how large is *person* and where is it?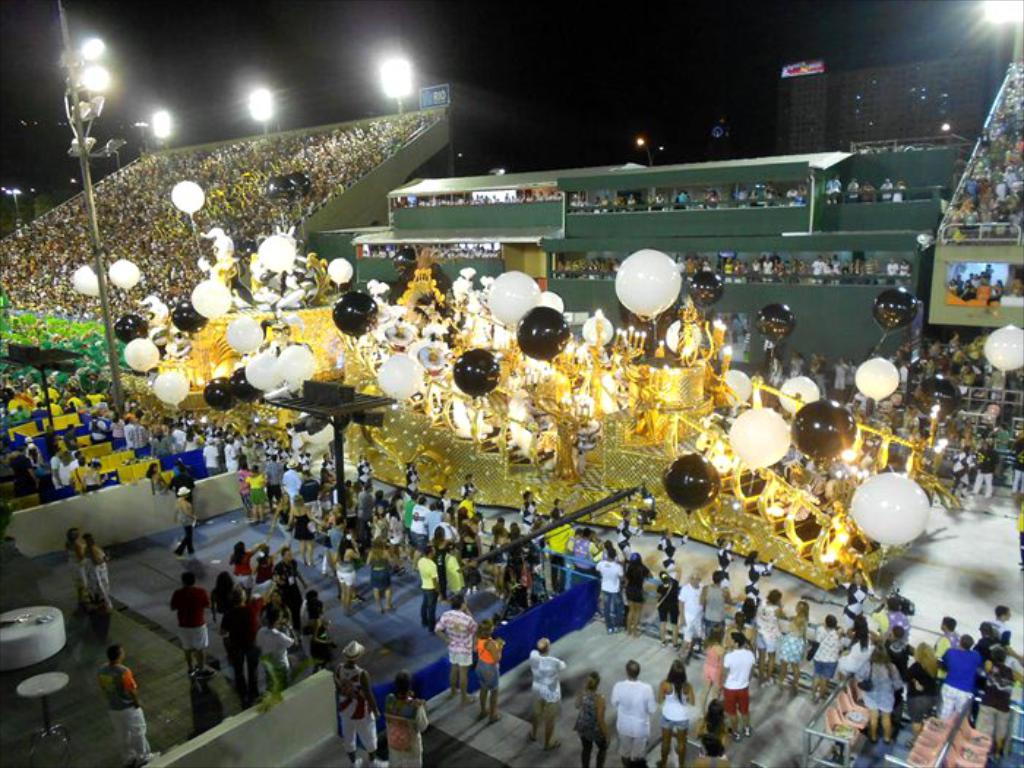
Bounding box: rect(417, 541, 442, 629).
